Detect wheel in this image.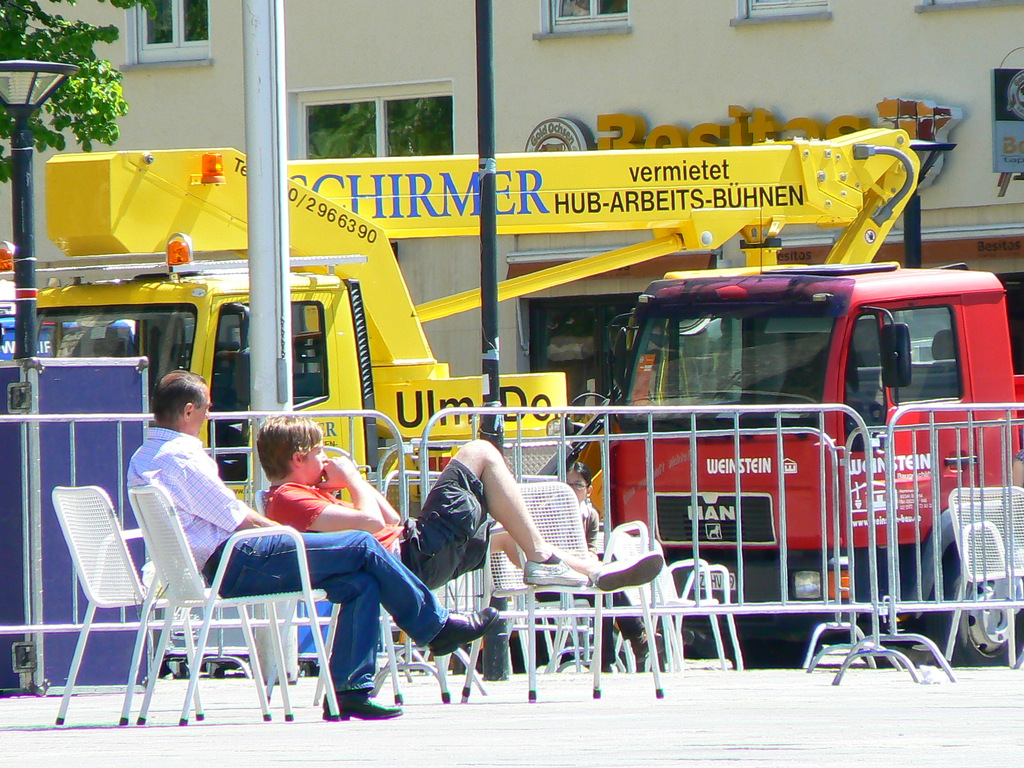
Detection: 715 643 810 668.
